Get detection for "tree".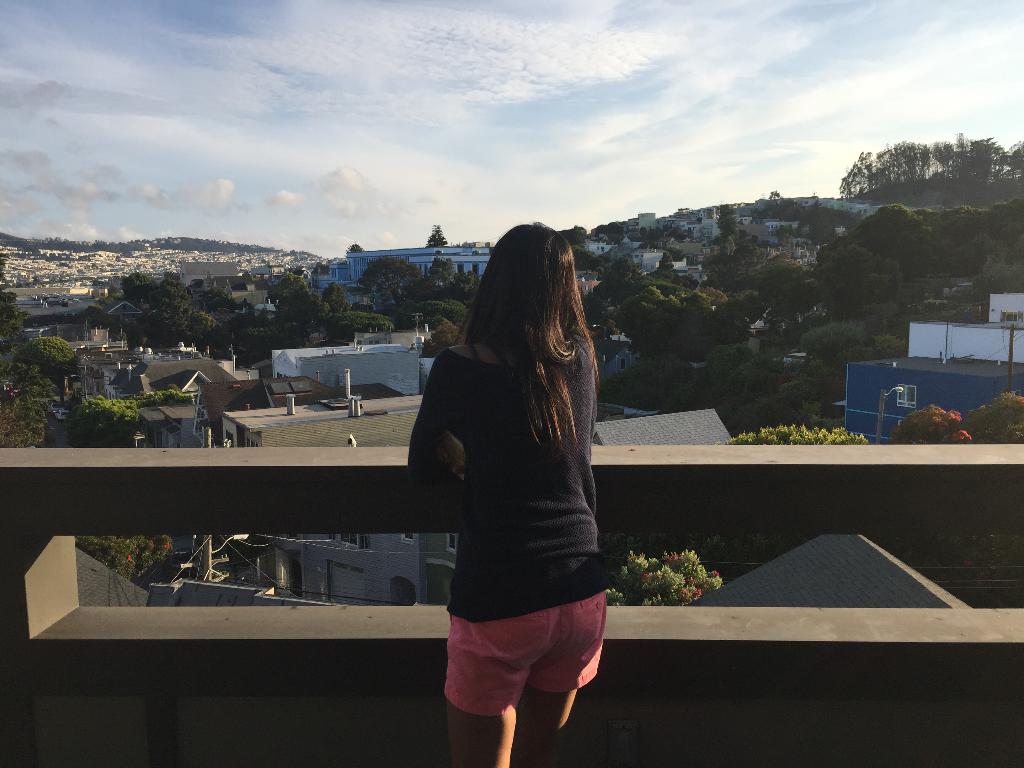
Detection: bbox=(717, 202, 749, 242).
